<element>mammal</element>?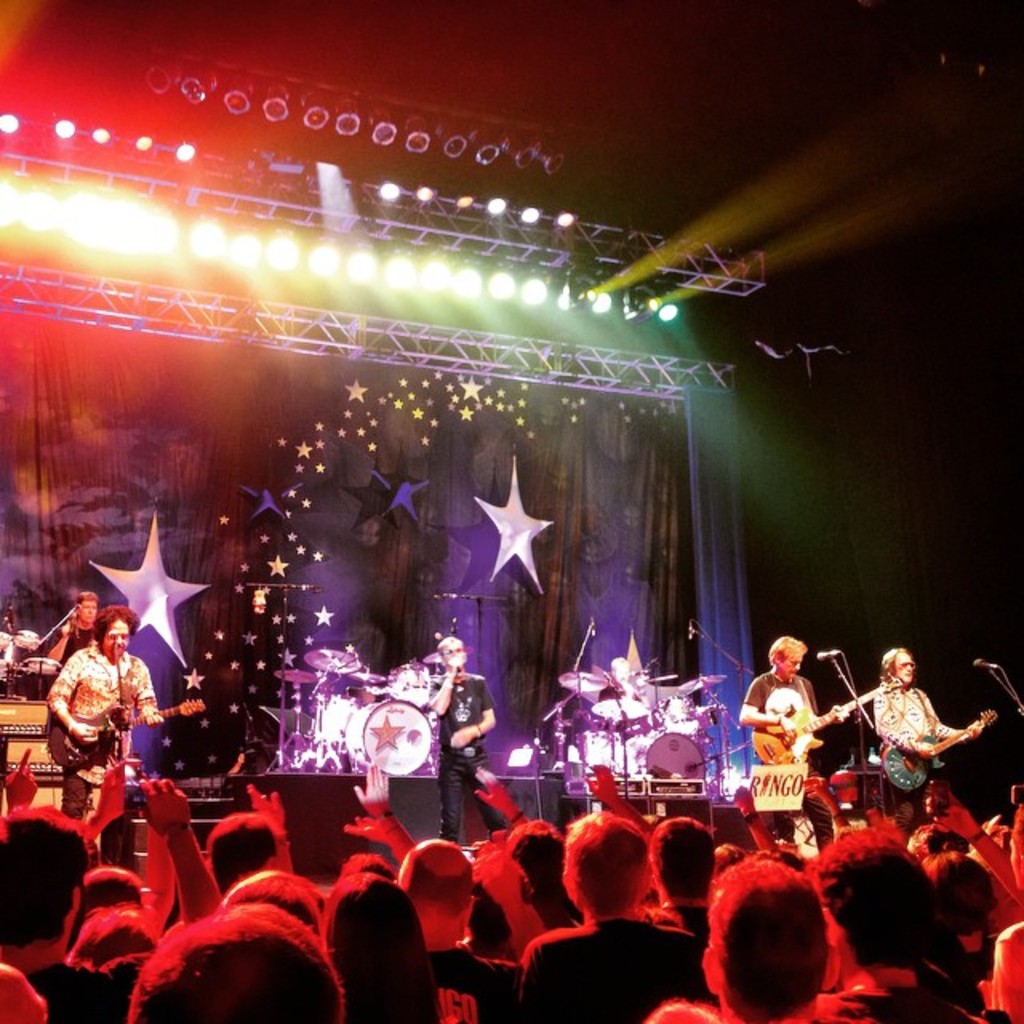
{"x1": 429, "y1": 635, "x2": 522, "y2": 840}
